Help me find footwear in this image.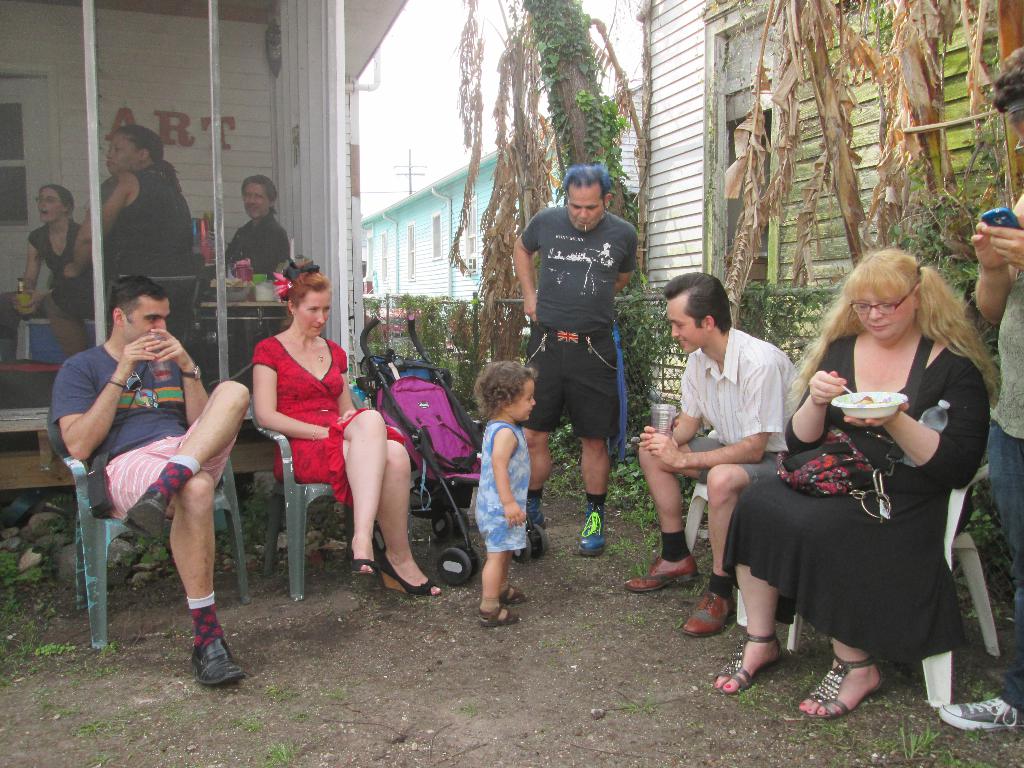
Found it: [376,557,439,597].
